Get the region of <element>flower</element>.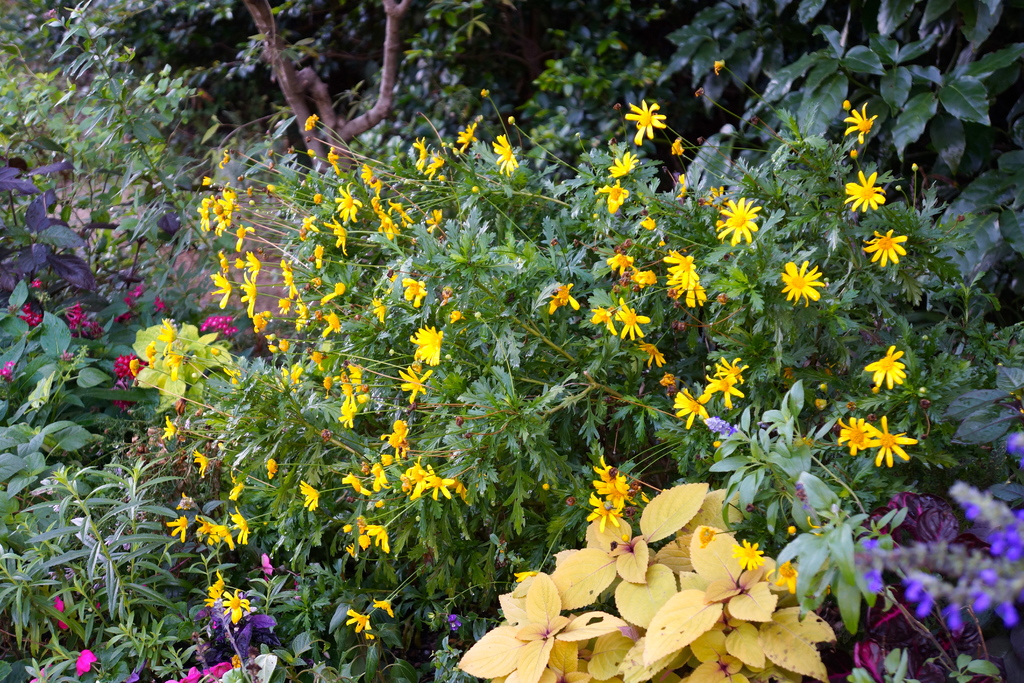
region(599, 473, 634, 505).
